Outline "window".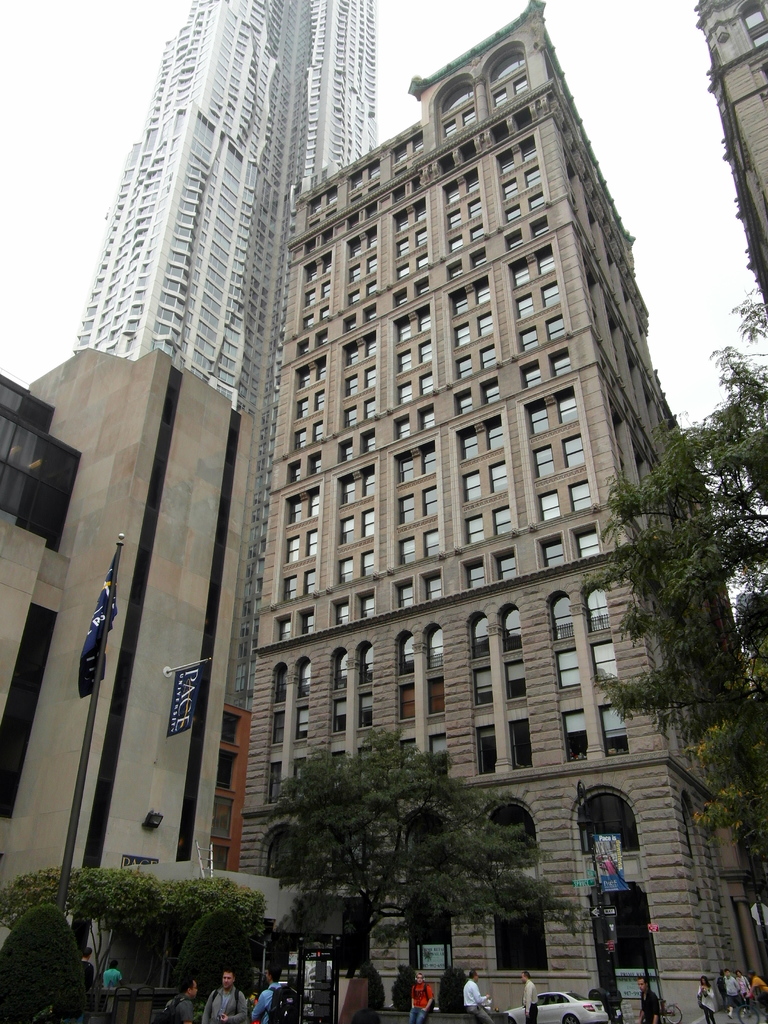
Outline: select_region(301, 609, 312, 630).
